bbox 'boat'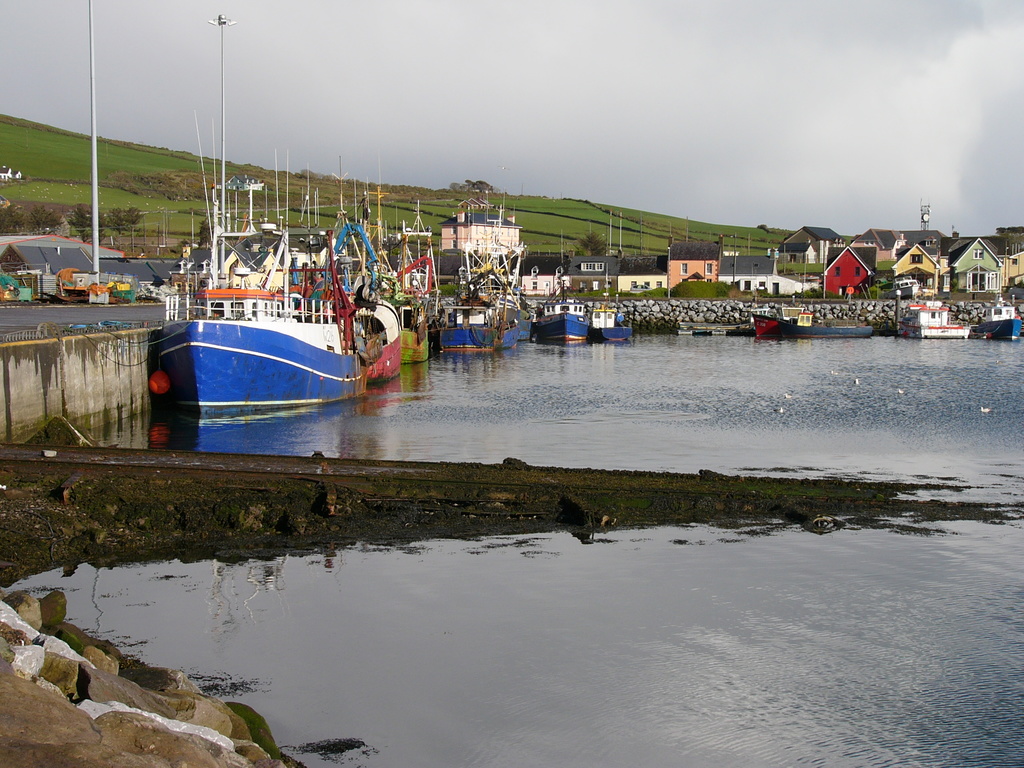
l=753, t=308, r=806, b=339
